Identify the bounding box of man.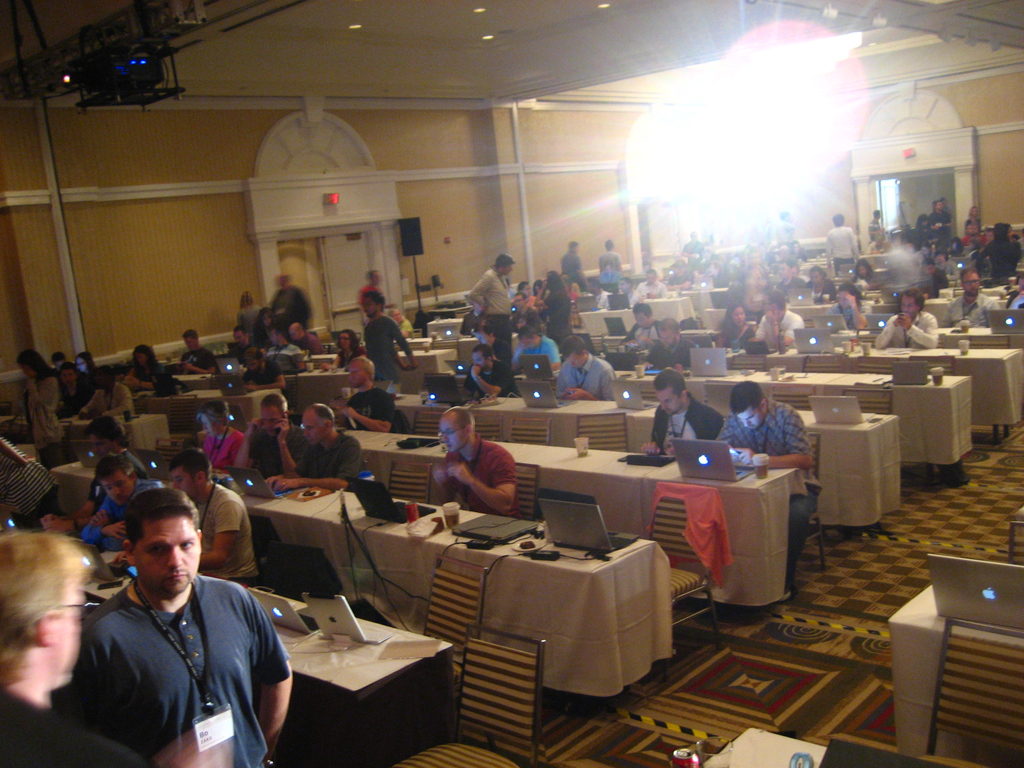
bbox=[268, 273, 312, 332].
